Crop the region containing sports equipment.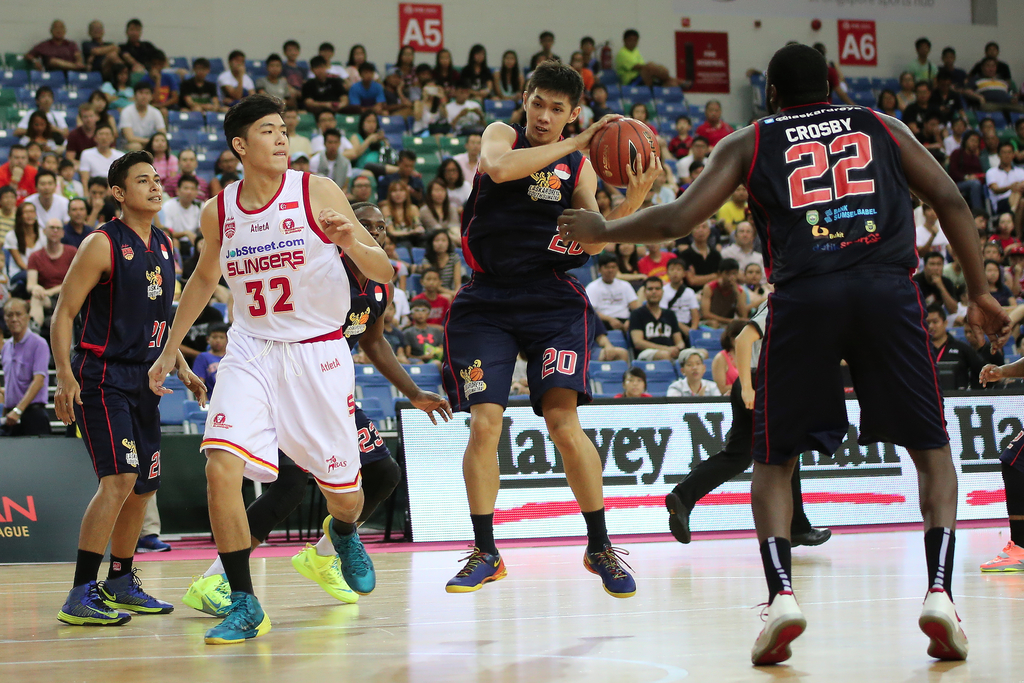
Crop region: (x1=584, y1=547, x2=635, y2=597).
